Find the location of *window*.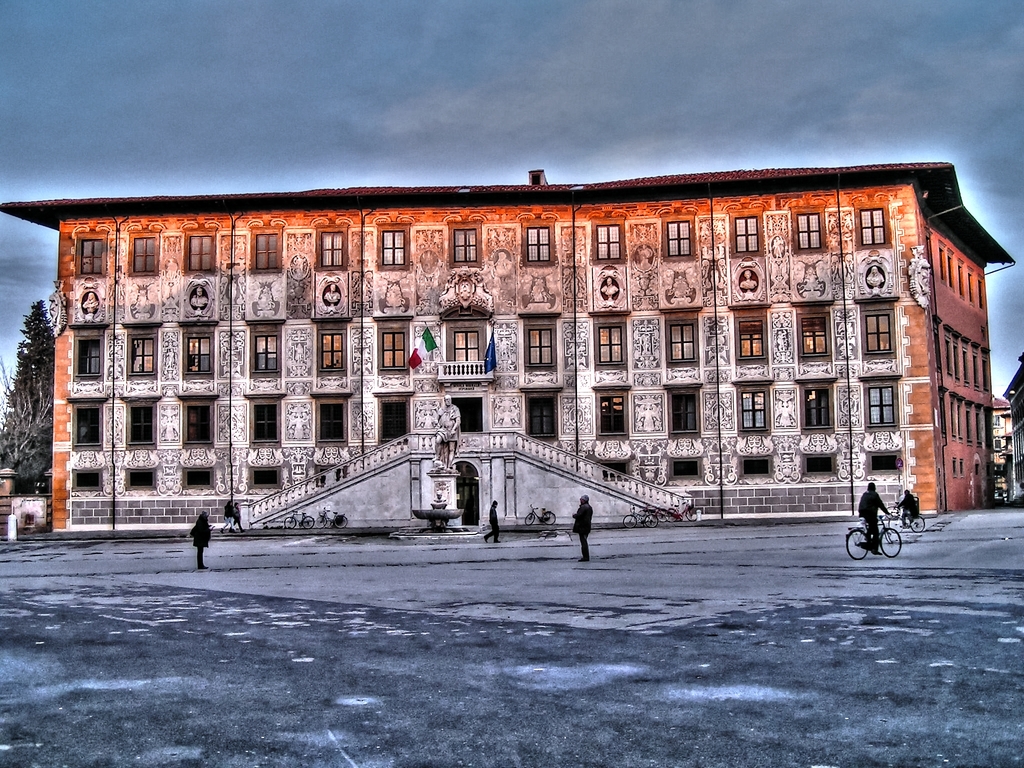
Location: {"x1": 189, "y1": 234, "x2": 224, "y2": 275}.
